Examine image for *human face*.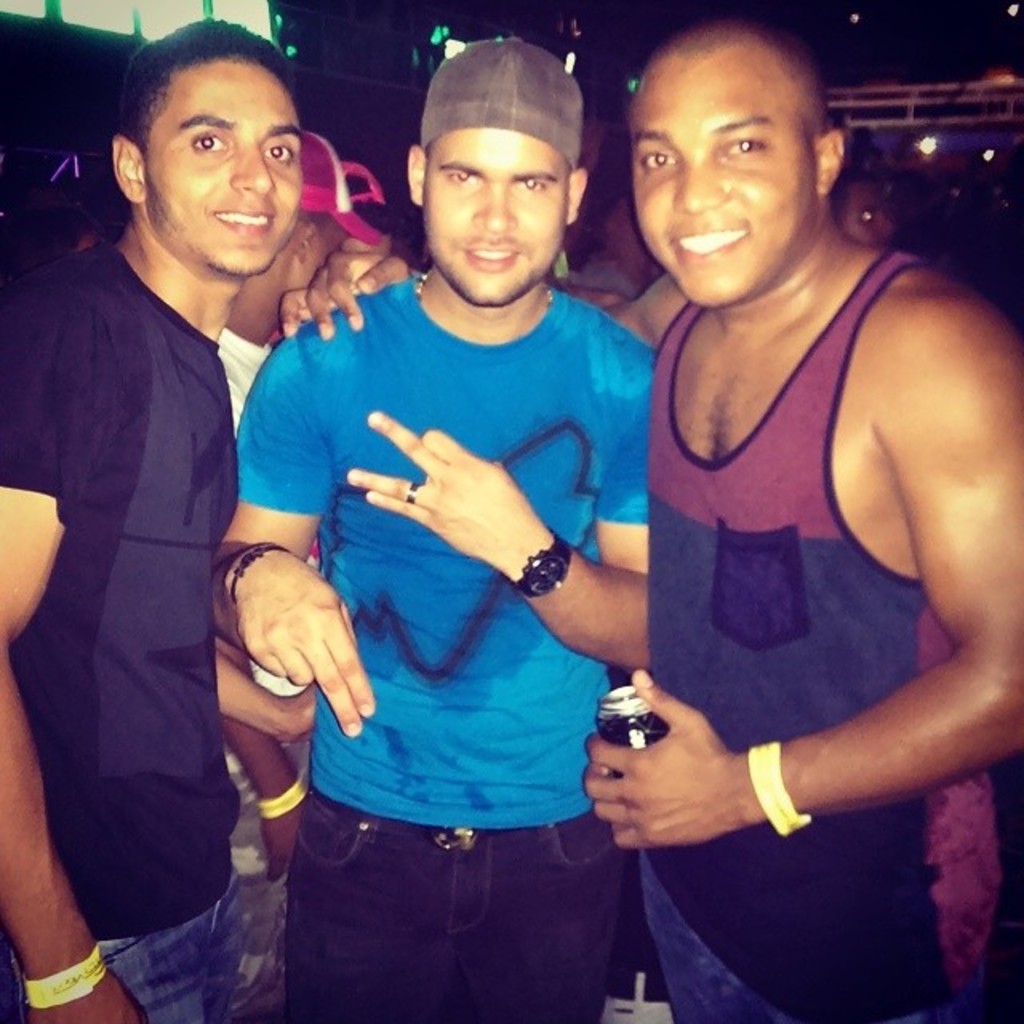
Examination result: {"x1": 635, "y1": 69, "x2": 811, "y2": 296}.
